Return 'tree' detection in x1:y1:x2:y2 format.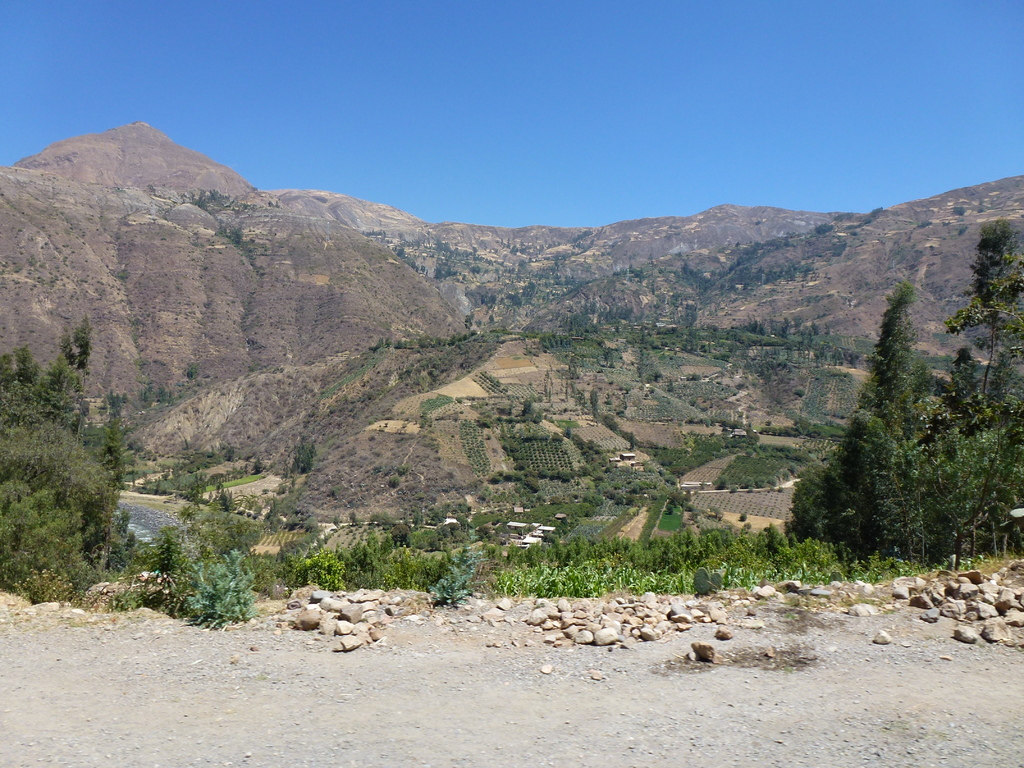
0:315:127:611.
